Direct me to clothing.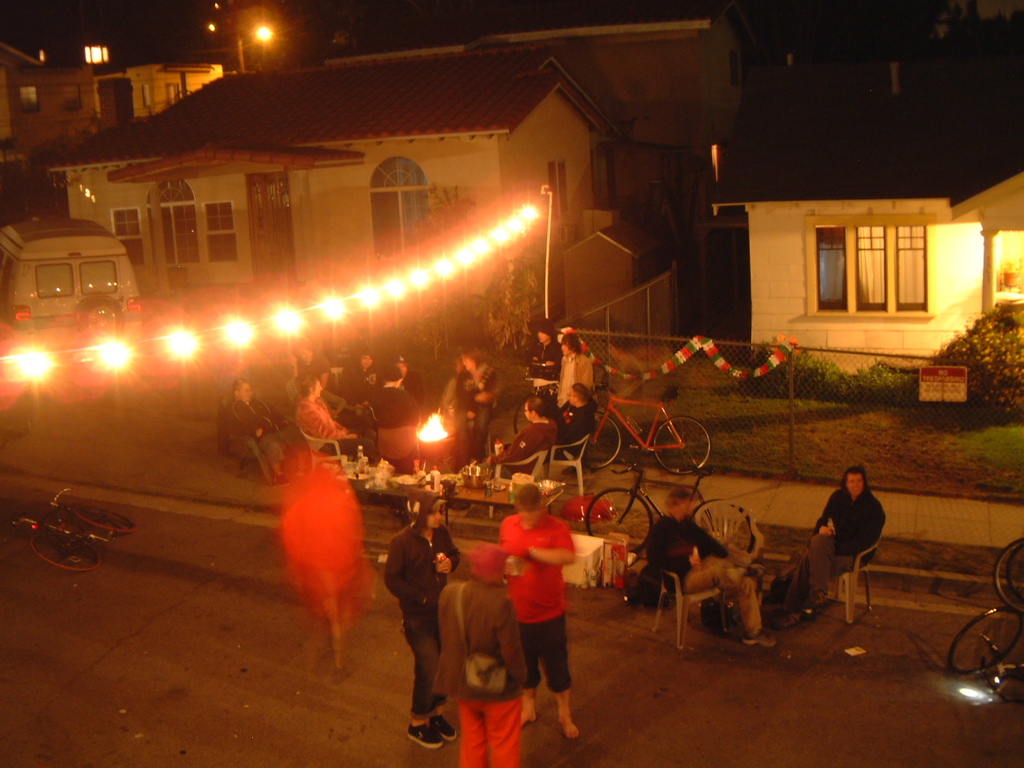
Direction: 377/378/410/430.
